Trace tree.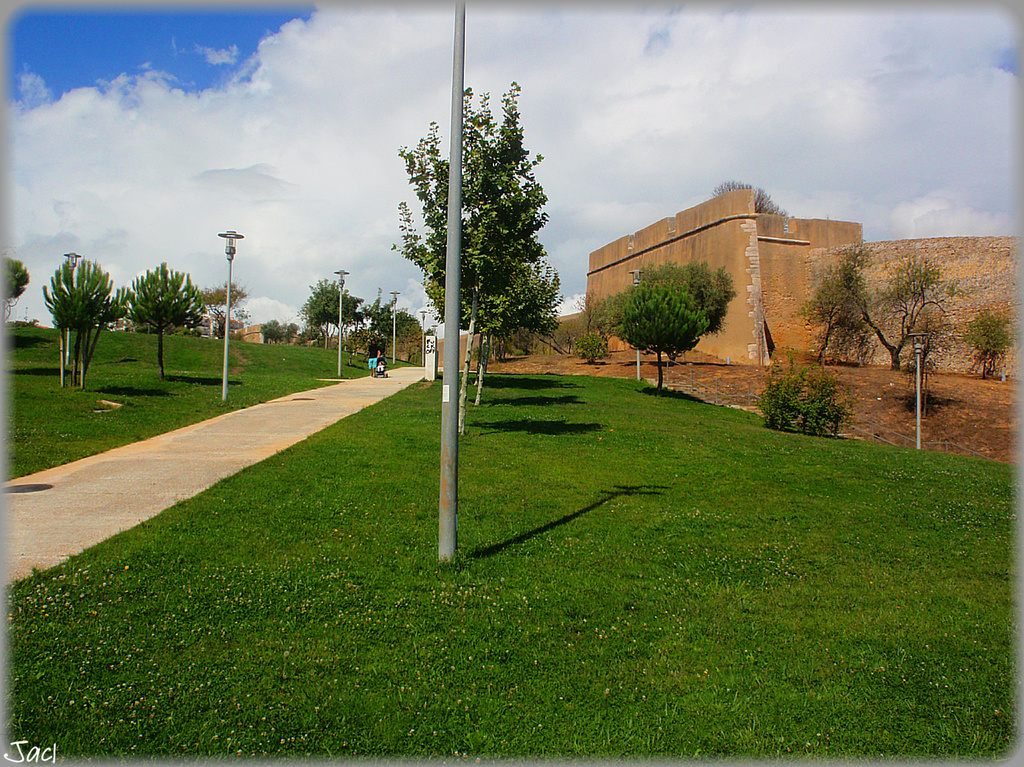
Traced to [left=0, top=252, right=28, bottom=318].
